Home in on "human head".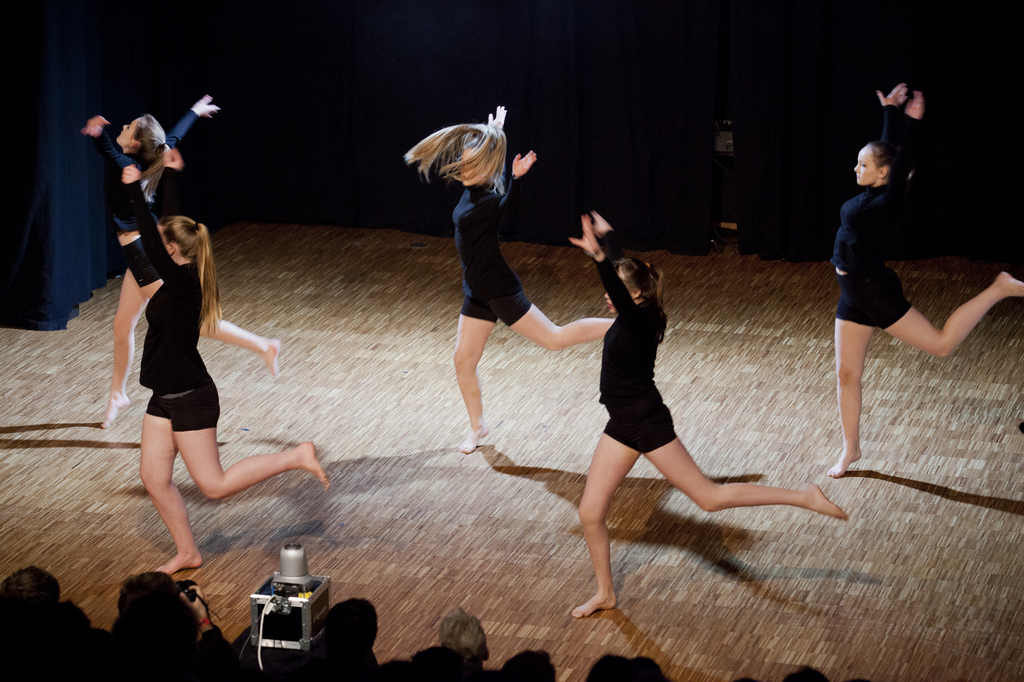
Homed in at BBox(376, 658, 420, 681).
